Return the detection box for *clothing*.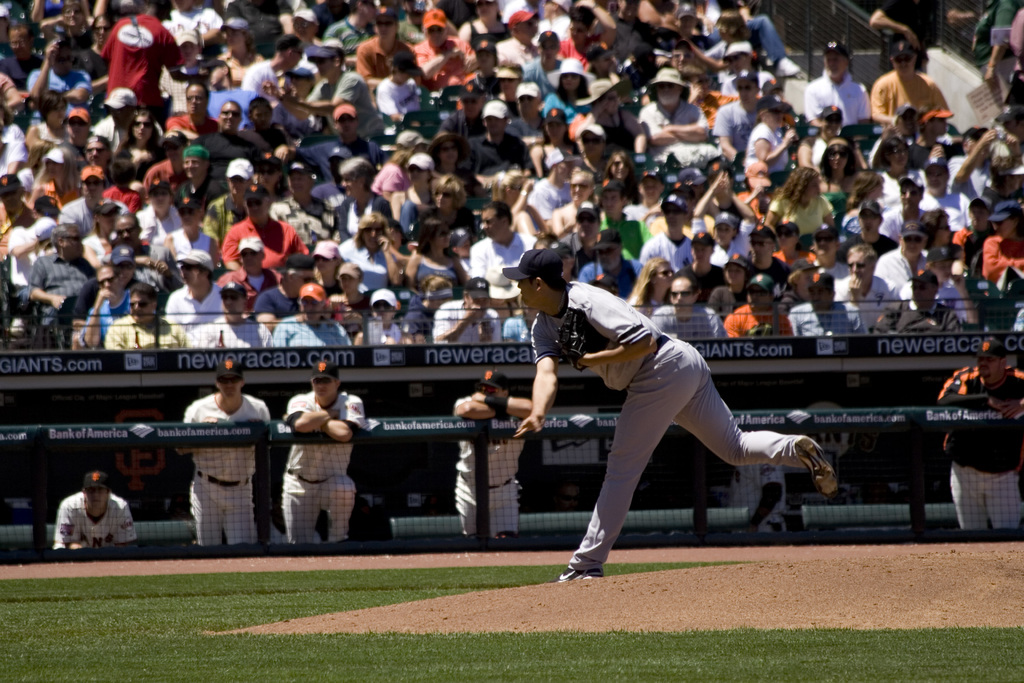
locate(93, 15, 173, 92).
